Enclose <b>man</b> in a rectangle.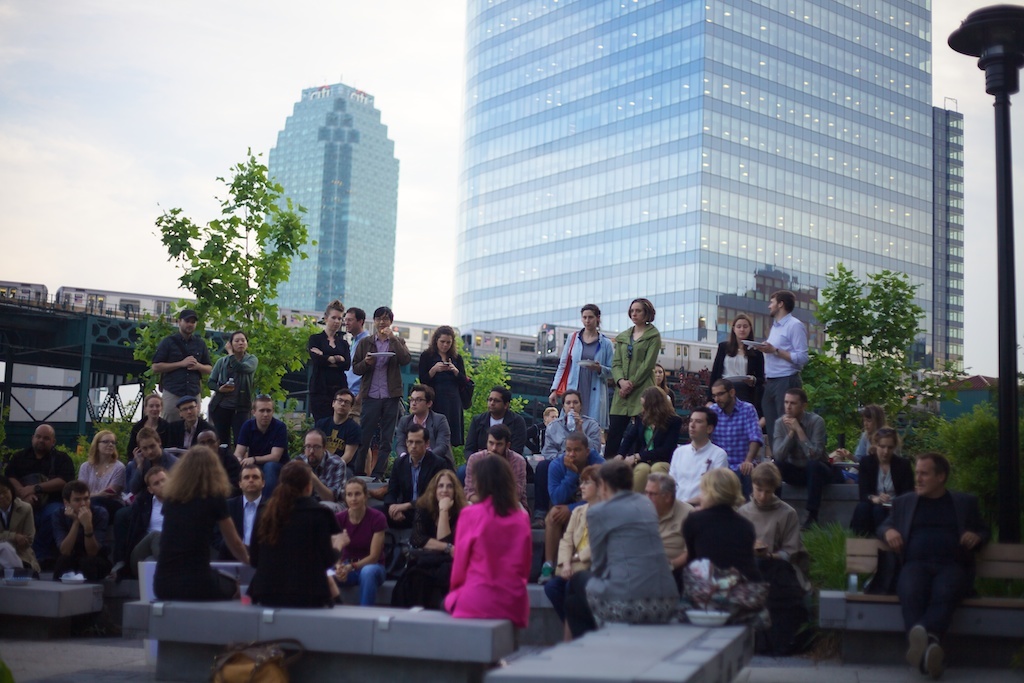
{"left": 387, "top": 424, "right": 453, "bottom": 529}.
